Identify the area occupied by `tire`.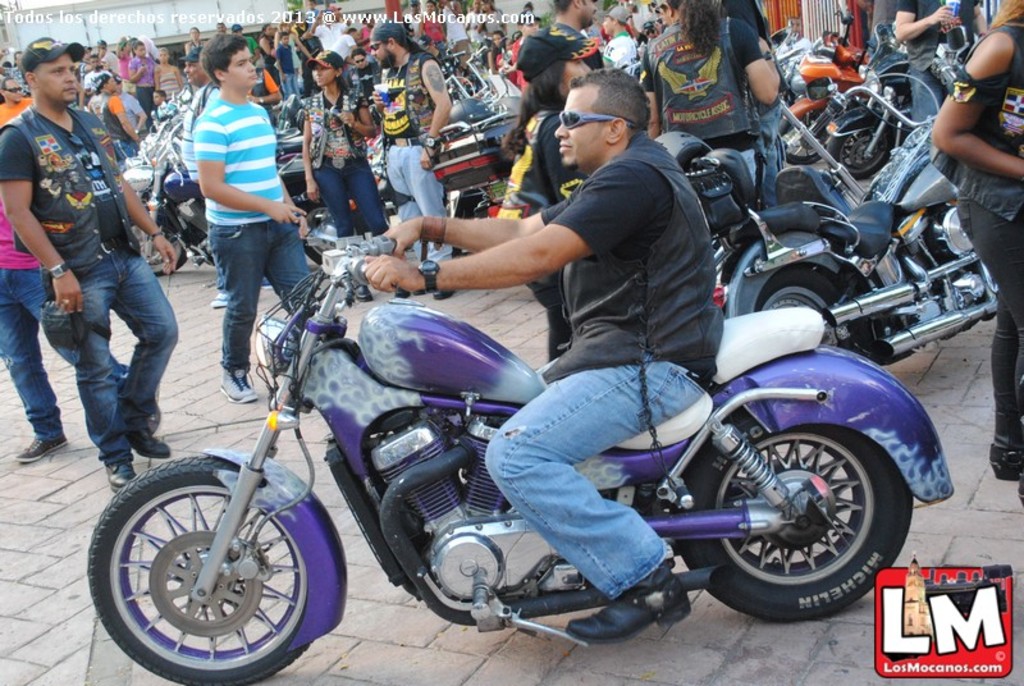
Area: 301/197/356/267.
